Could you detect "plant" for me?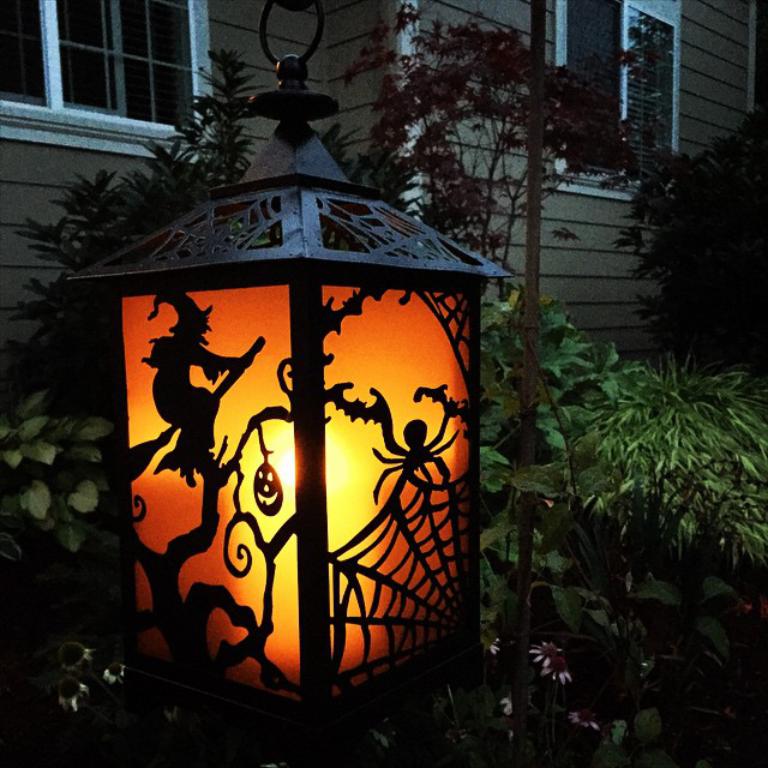
Detection result: 0:386:145:767.
